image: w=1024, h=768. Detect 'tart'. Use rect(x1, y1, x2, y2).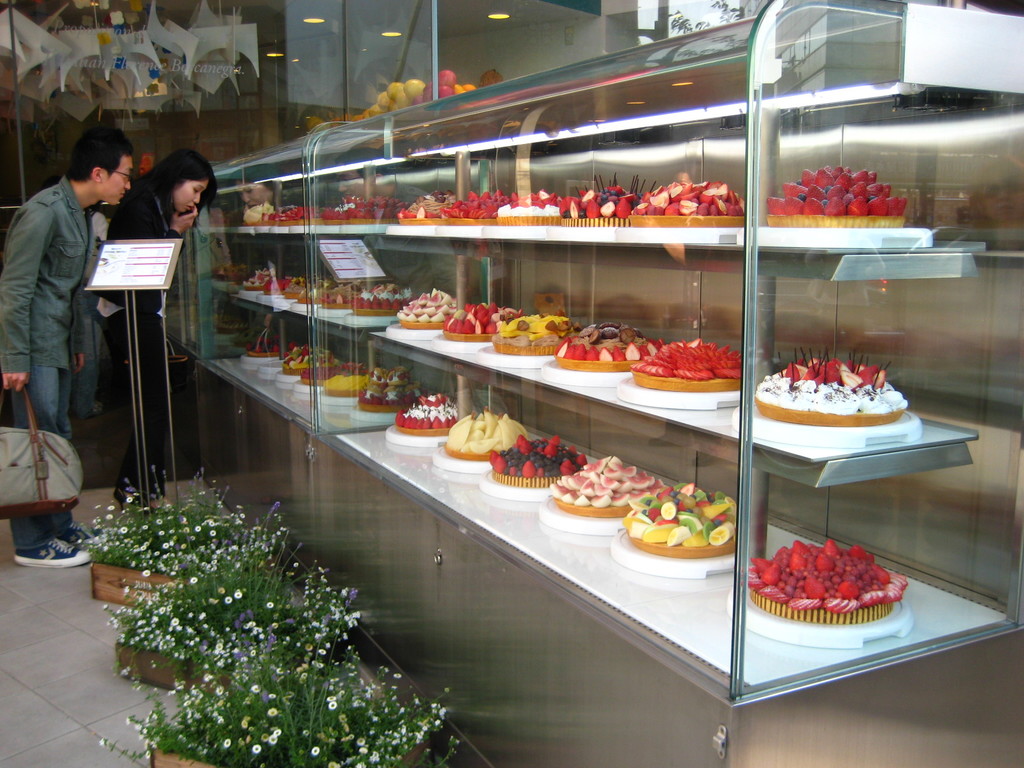
rect(394, 389, 465, 437).
